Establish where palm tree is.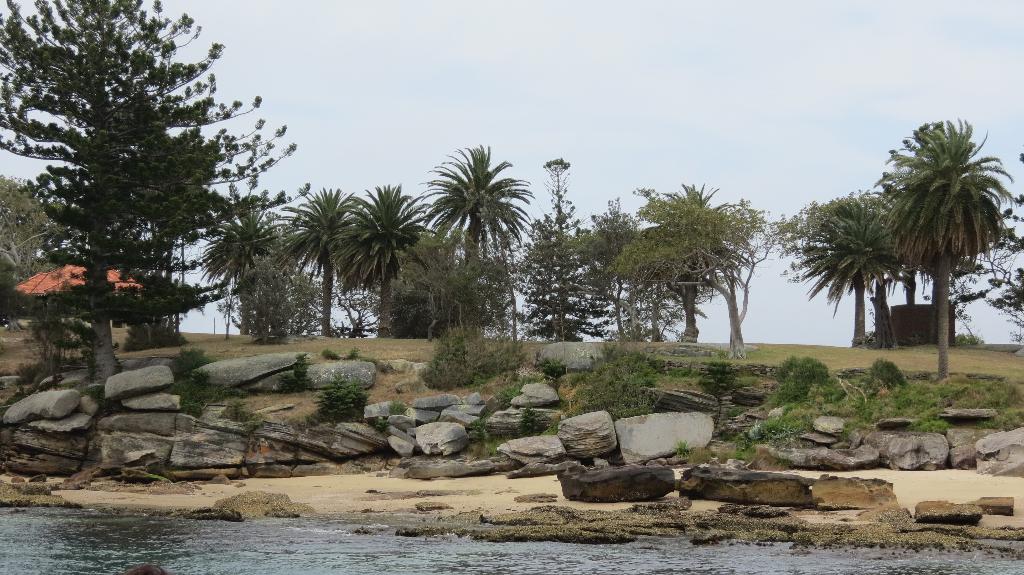
Established at (left=339, top=184, right=398, bottom=320).
